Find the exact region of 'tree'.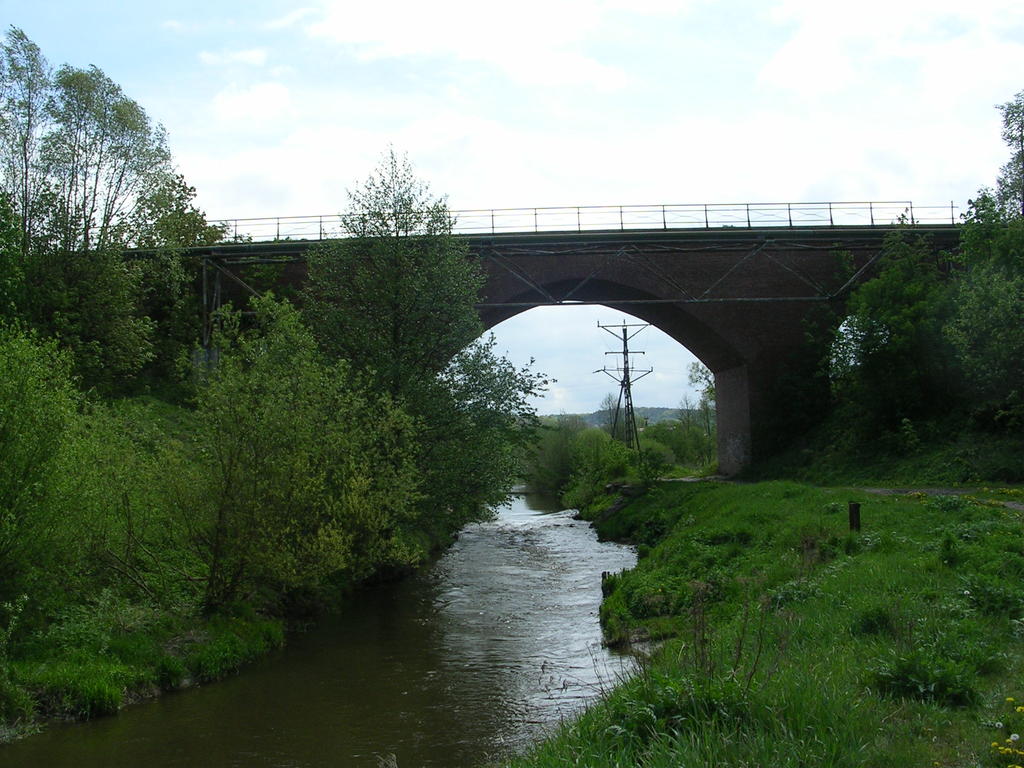
Exact region: crop(676, 381, 695, 460).
